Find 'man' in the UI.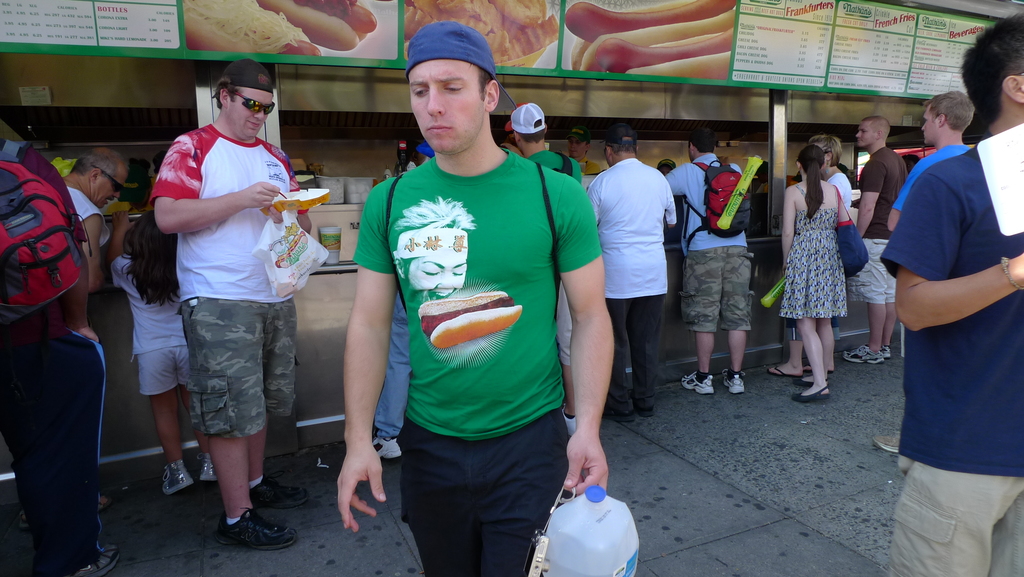
UI element at box=[855, 112, 913, 362].
